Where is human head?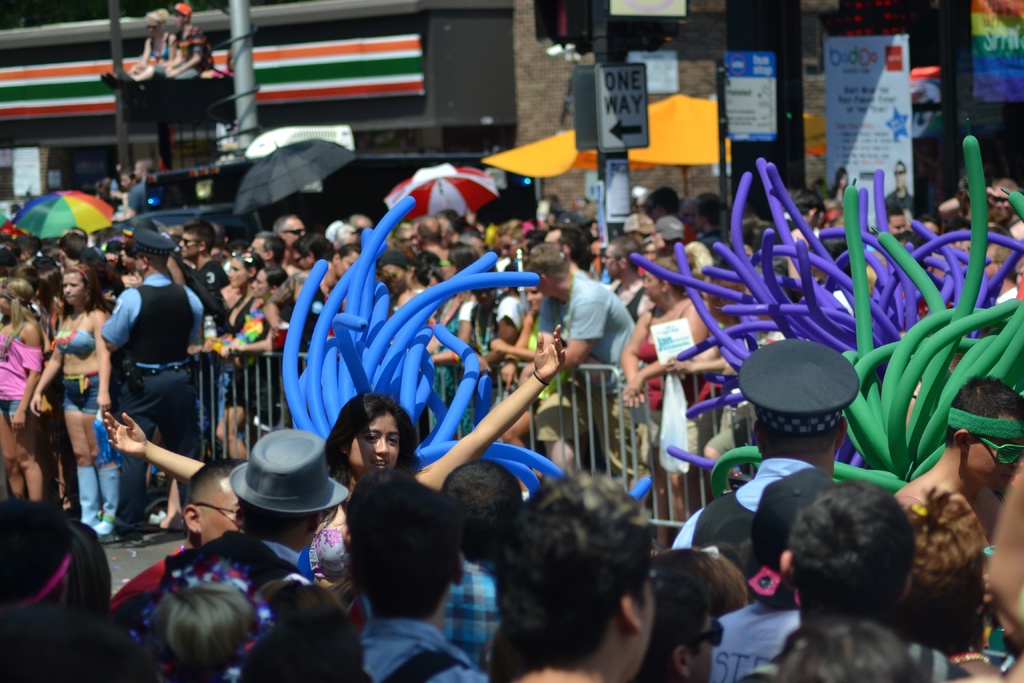
x1=443 y1=456 x2=520 y2=557.
